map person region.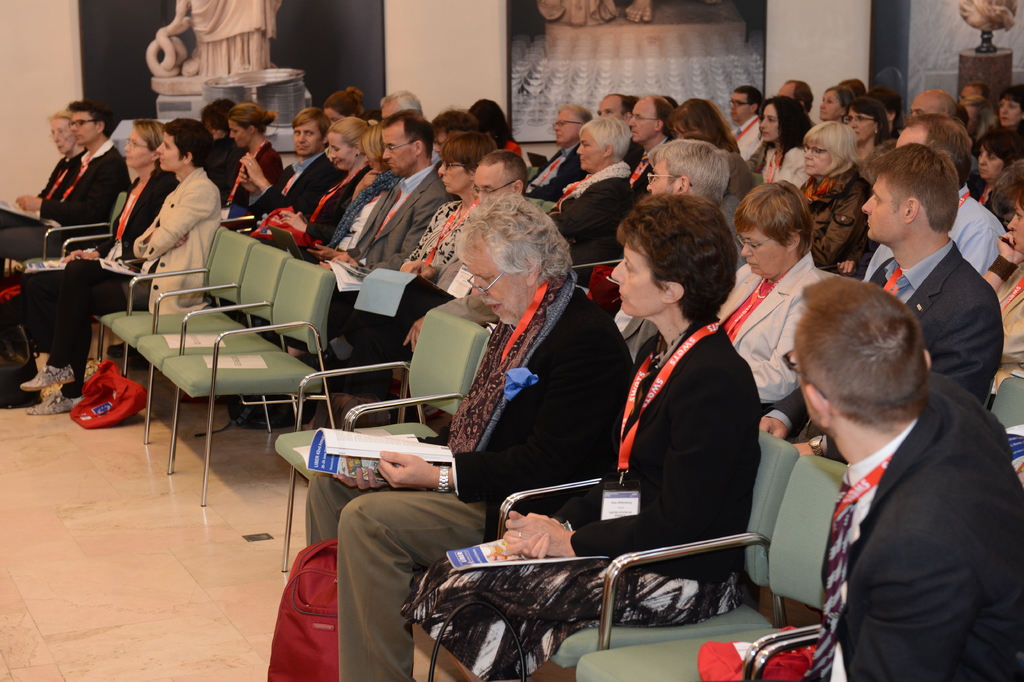
Mapped to [left=543, top=119, right=629, bottom=290].
